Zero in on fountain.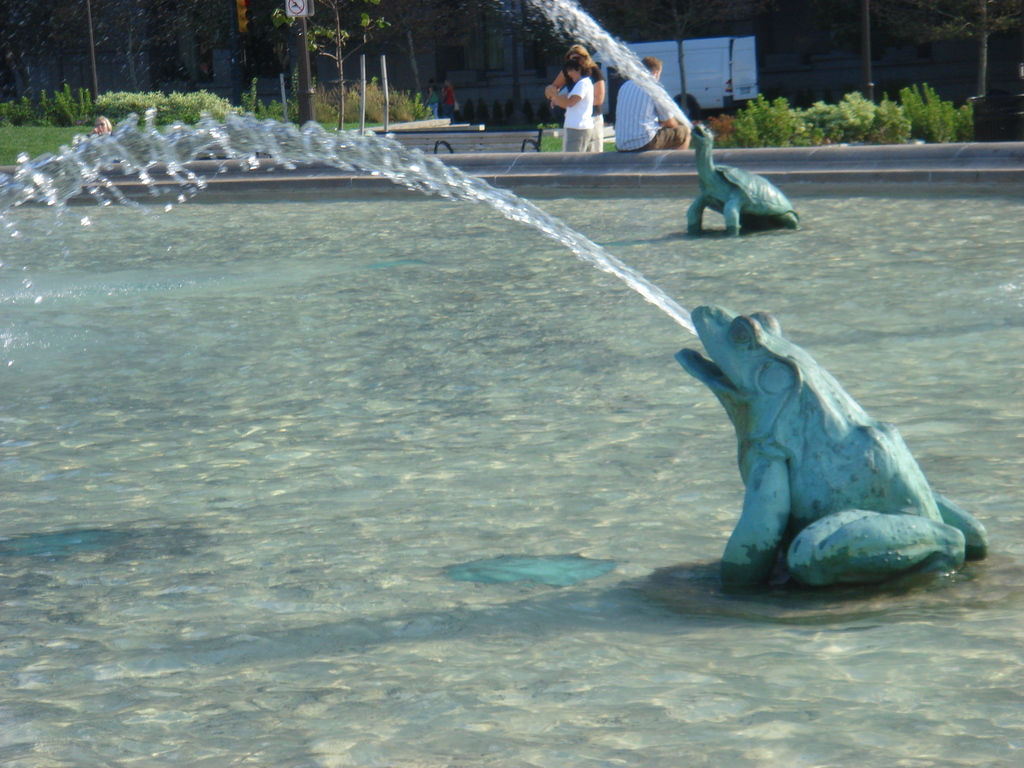
Zeroed in: 0 0 995 598.
